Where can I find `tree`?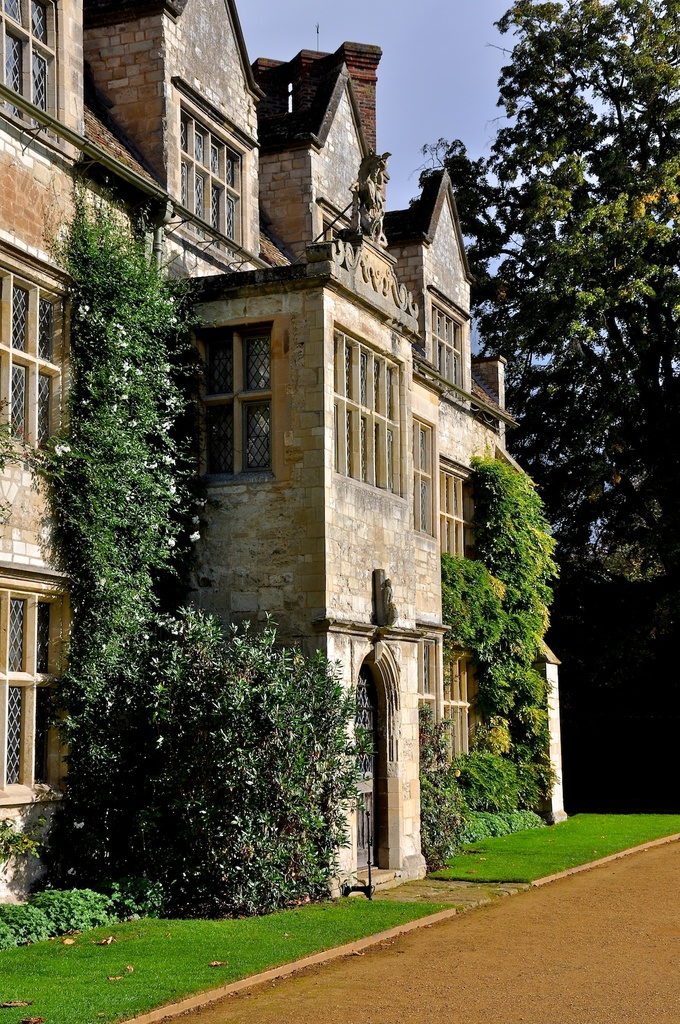
You can find it at BBox(31, 175, 245, 924).
